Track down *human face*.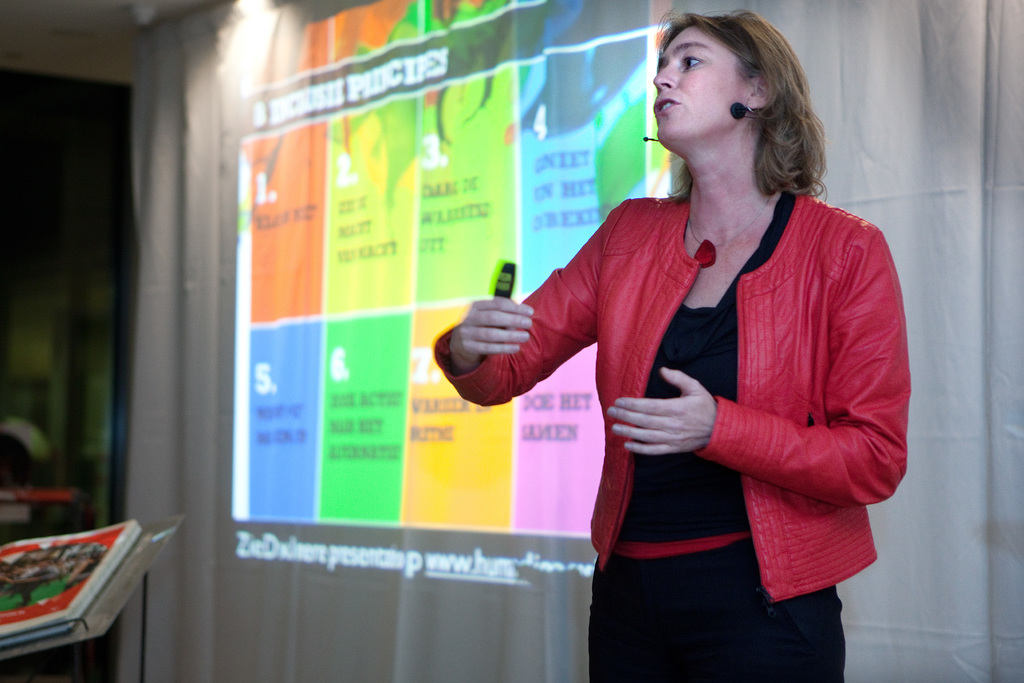
Tracked to detection(652, 24, 744, 145).
